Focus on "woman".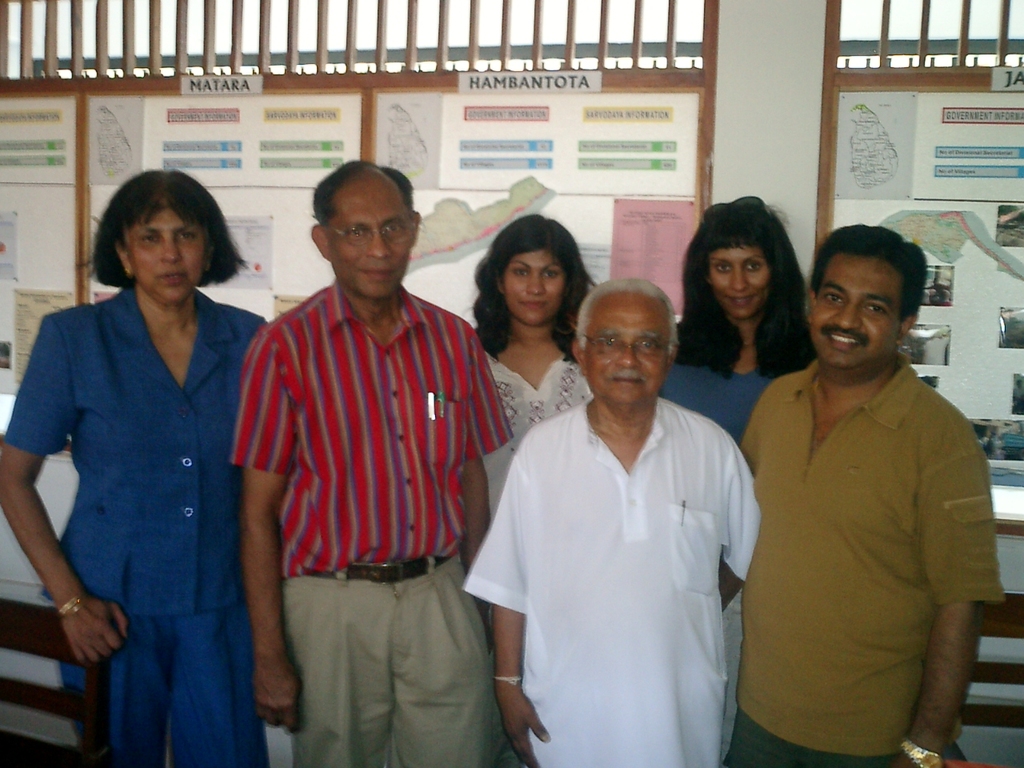
Focused at left=19, top=154, right=266, bottom=754.
